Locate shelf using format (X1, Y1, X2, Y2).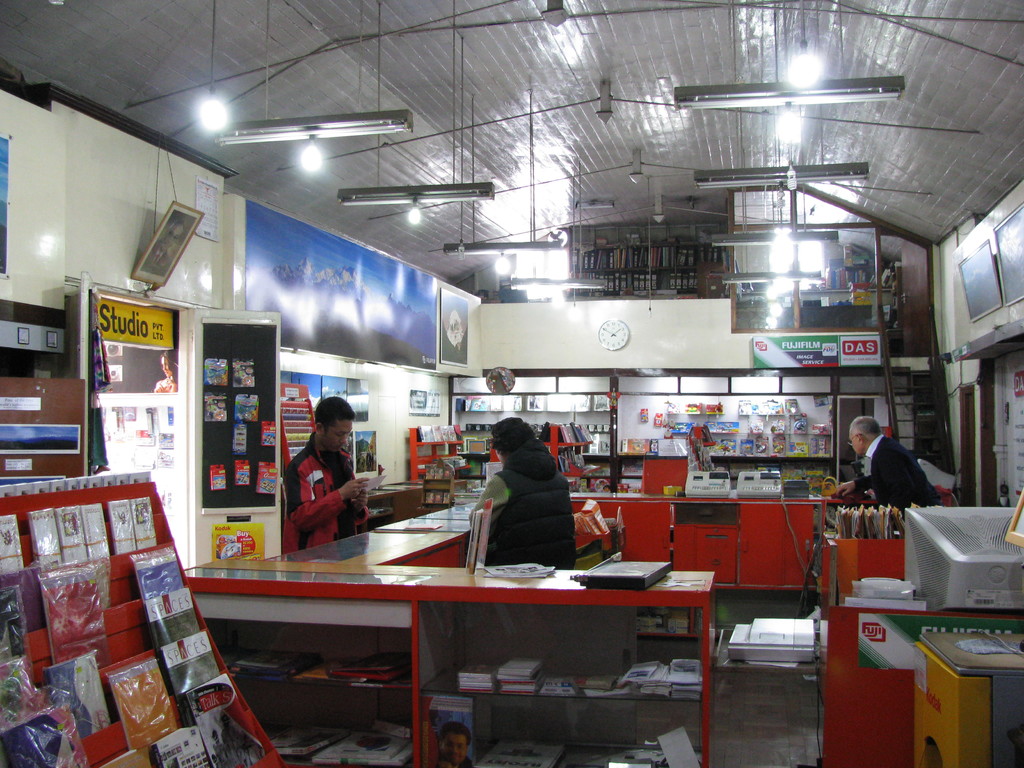
(216, 655, 408, 689).
